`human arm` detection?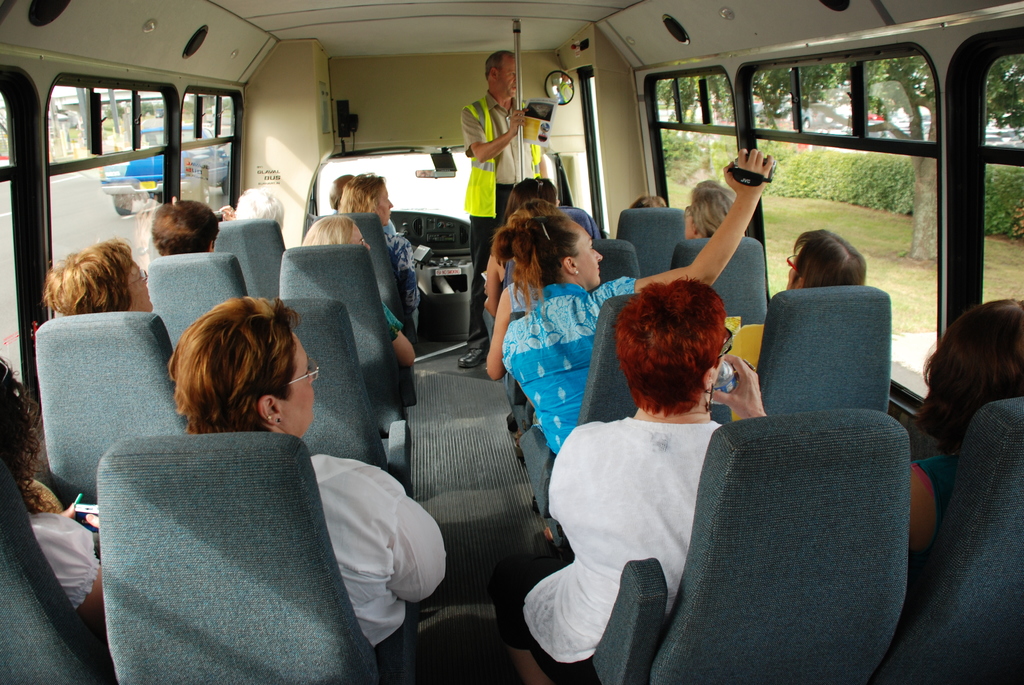
l=463, t=104, r=531, b=164
